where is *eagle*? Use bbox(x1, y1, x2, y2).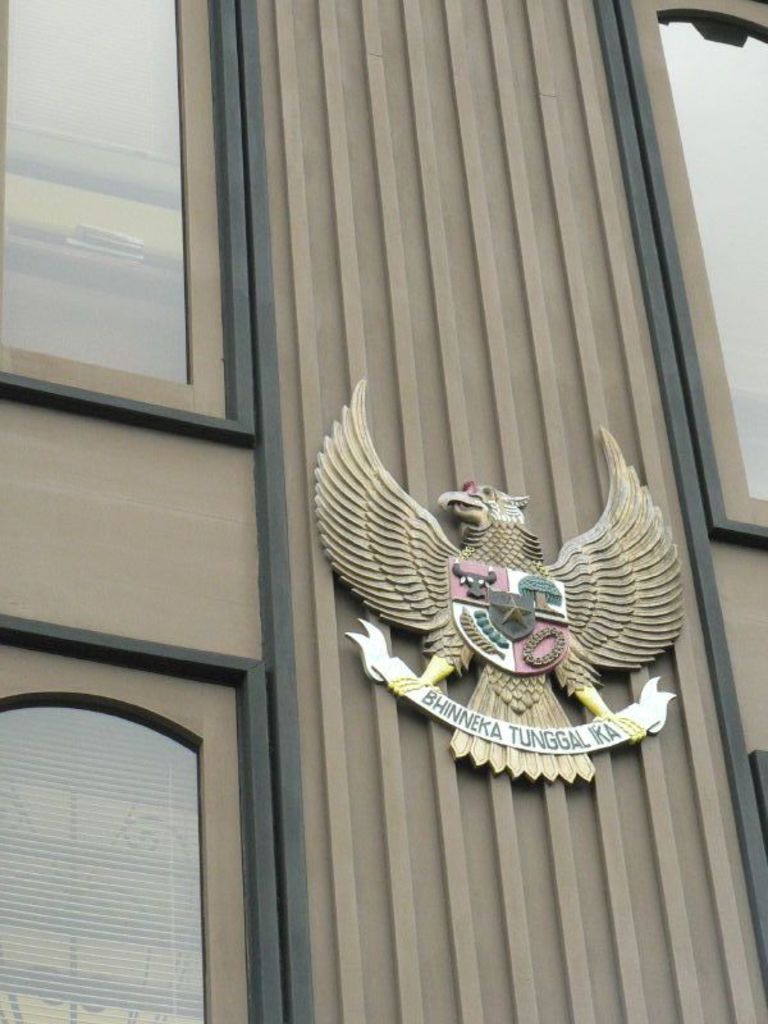
bbox(316, 372, 686, 782).
